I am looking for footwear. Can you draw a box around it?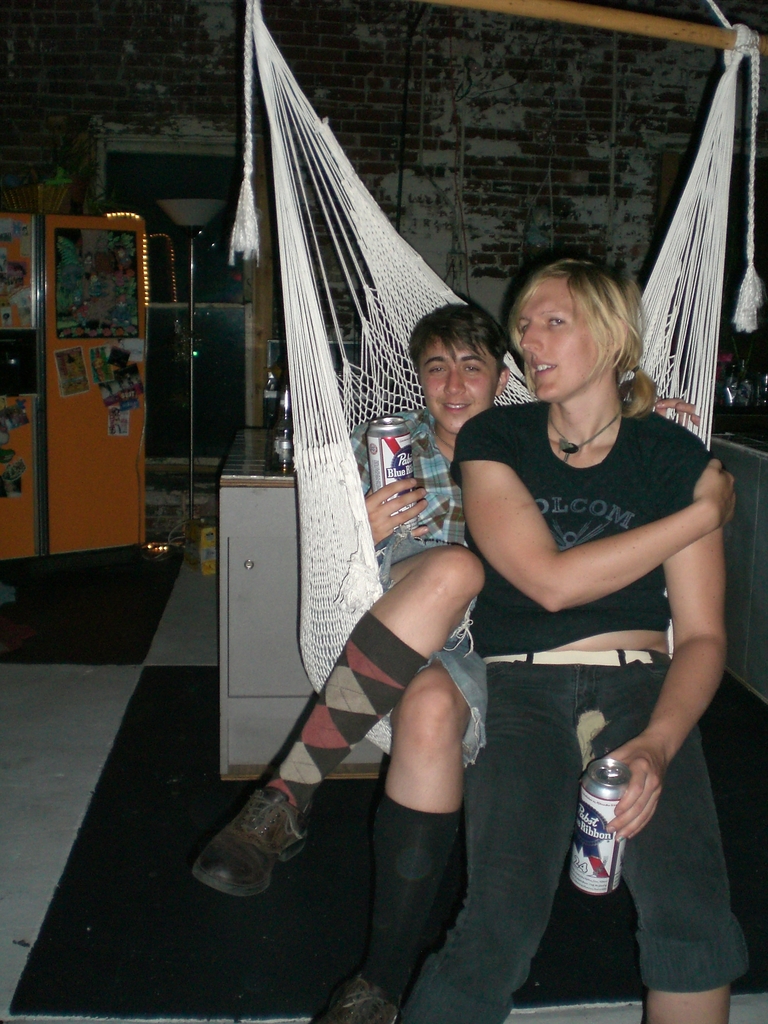
Sure, the bounding box is (x1=308, y1=974, x2=401, y2=1023).
